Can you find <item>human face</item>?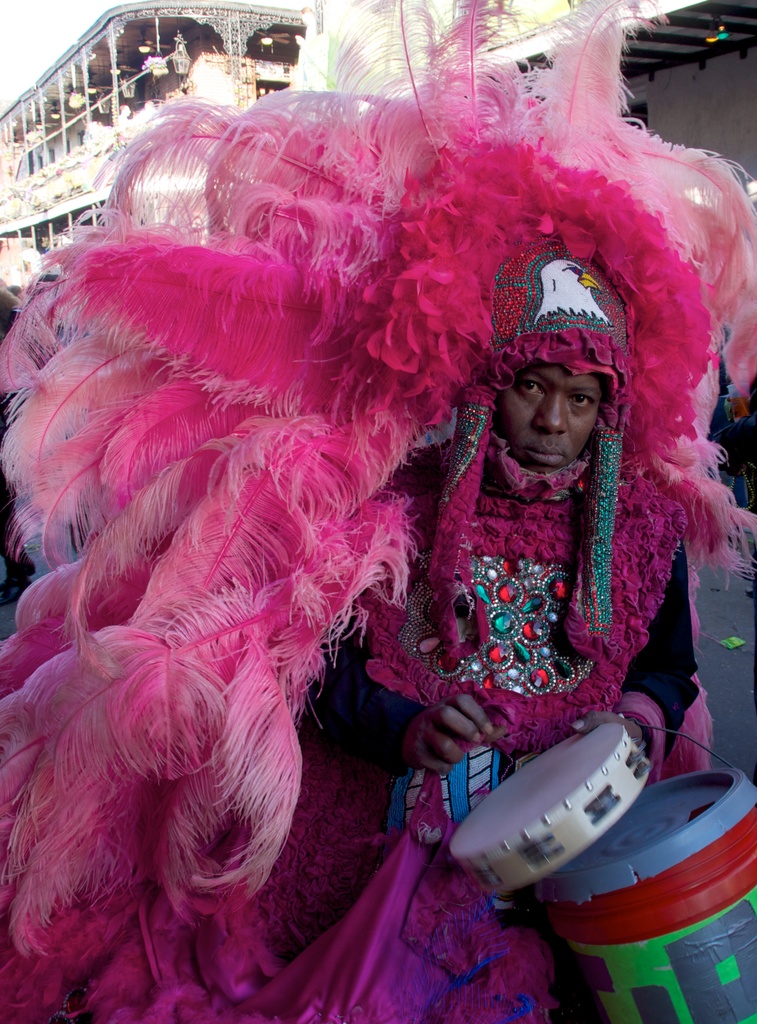
Yes, bounding box: 490 356 603 468.
